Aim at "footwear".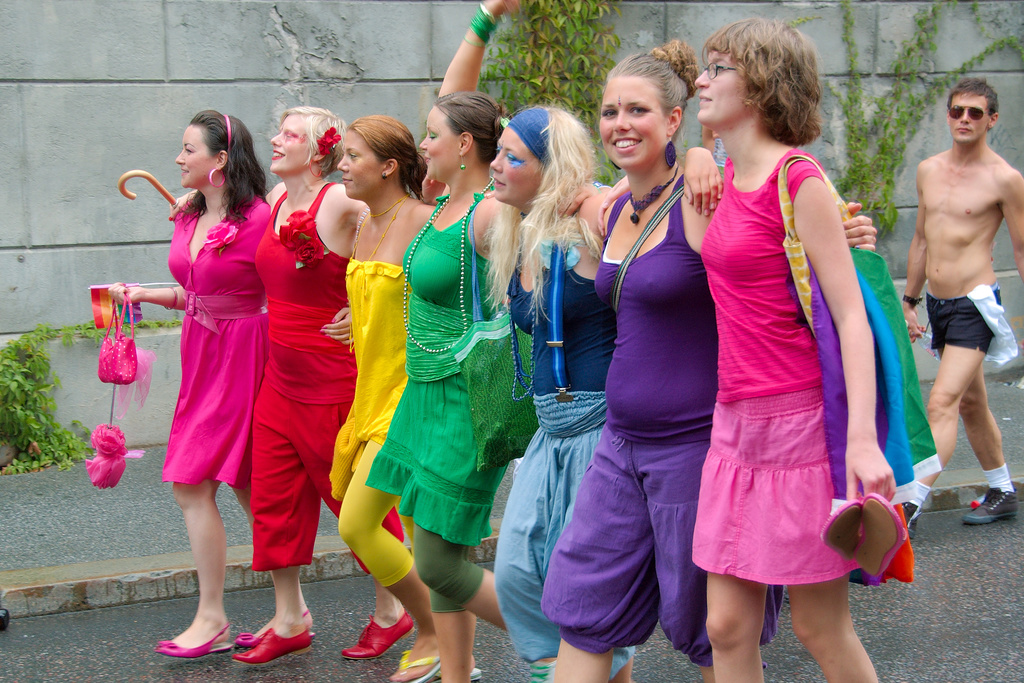
Aimed at bbox=[340, 617, 411, 661].
